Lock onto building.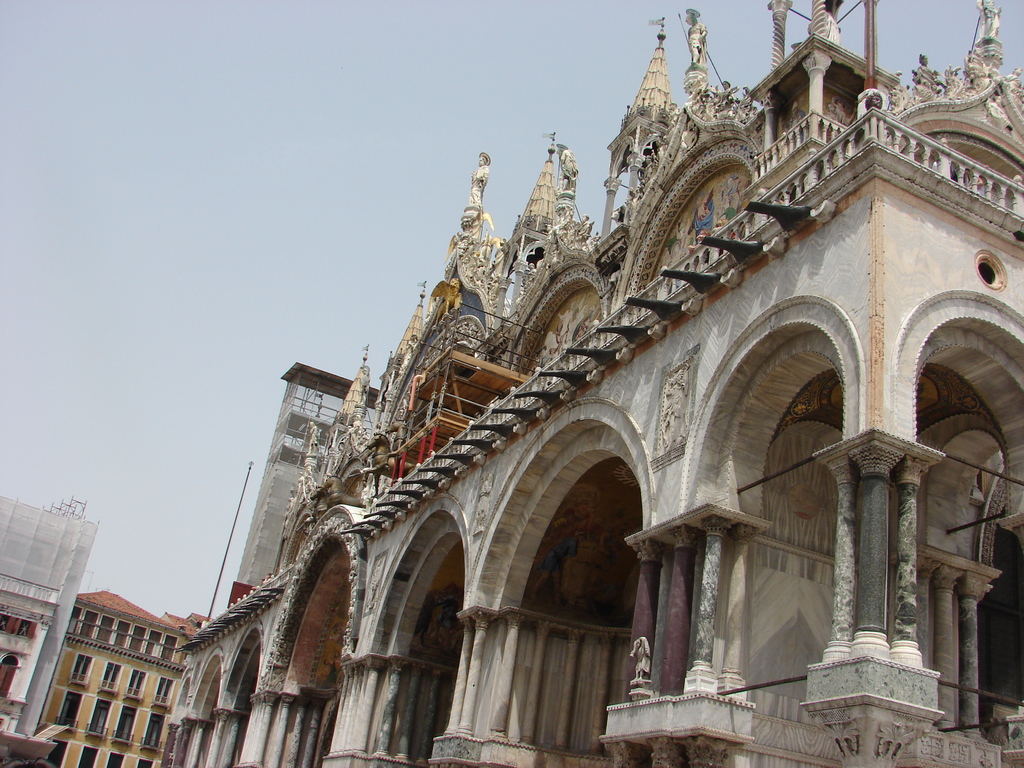
Locked: {"x1": 38, "y1": 589, "x2": 209, "y2": 767}.
